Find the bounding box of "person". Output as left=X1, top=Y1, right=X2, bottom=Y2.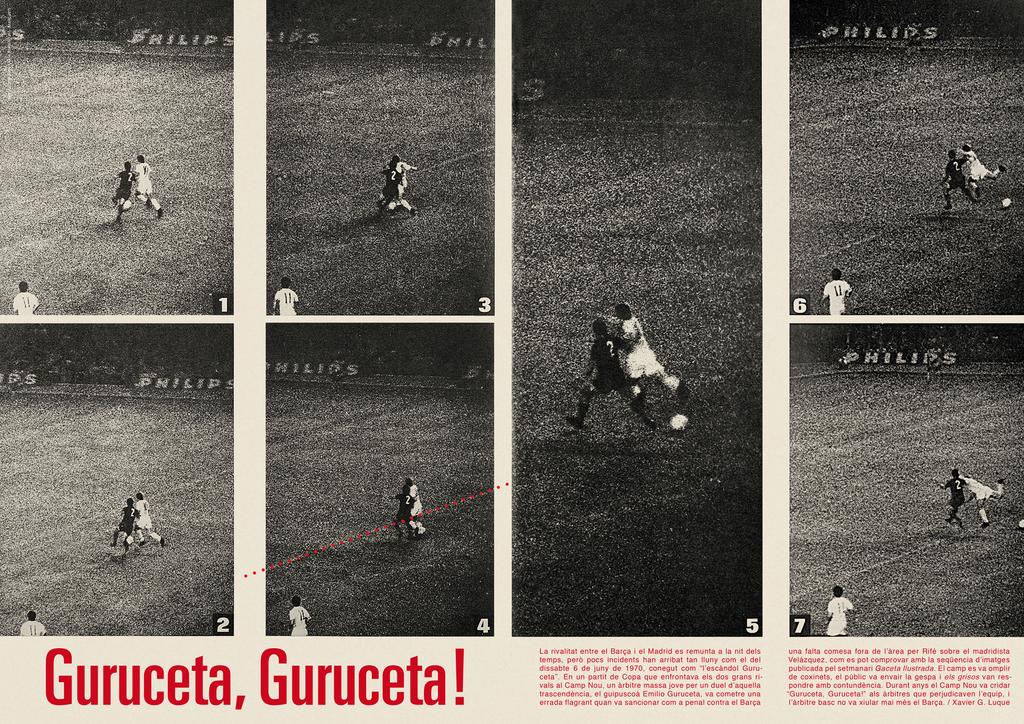
left=956, top=471, right=1005, bottom=529.
